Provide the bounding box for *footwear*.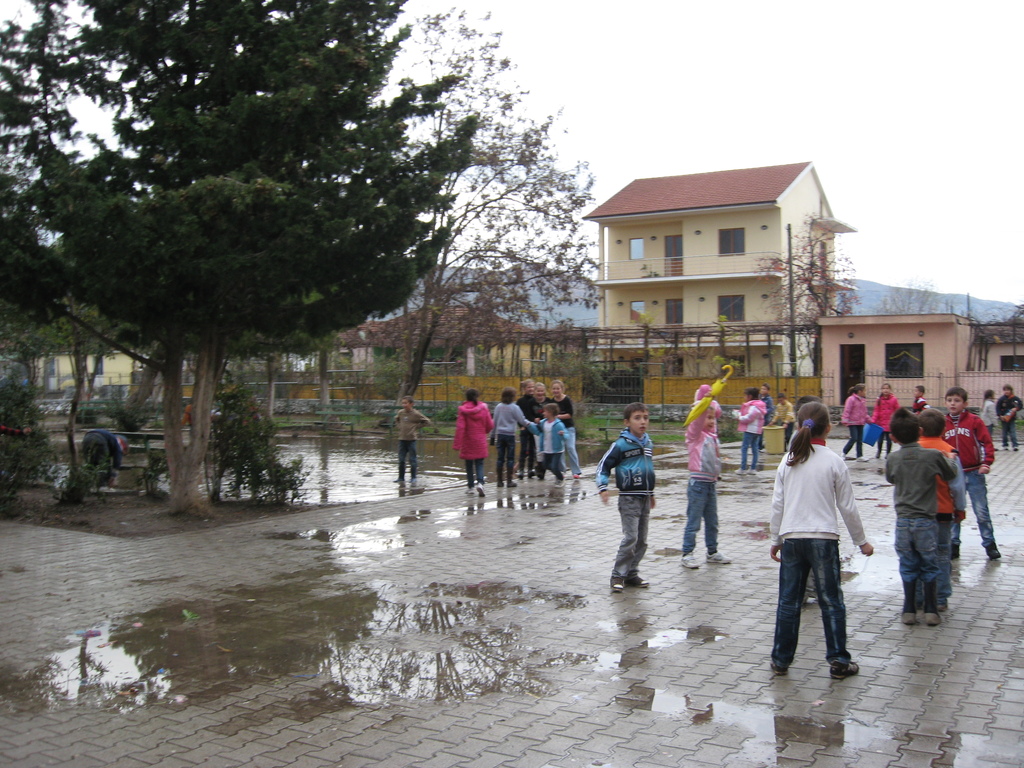
758:450:764:452.
